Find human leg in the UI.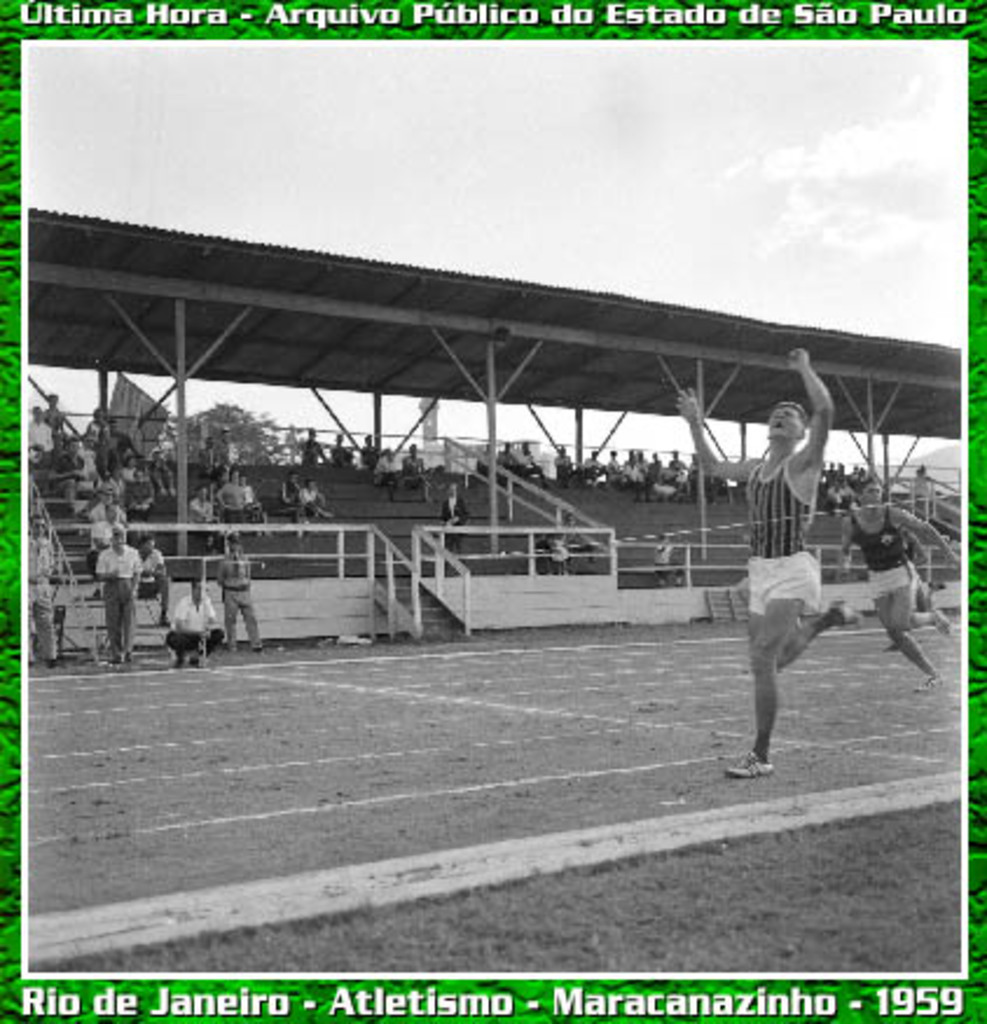
UI element at <bbox>734, 556, 868, 669</bbox>.
